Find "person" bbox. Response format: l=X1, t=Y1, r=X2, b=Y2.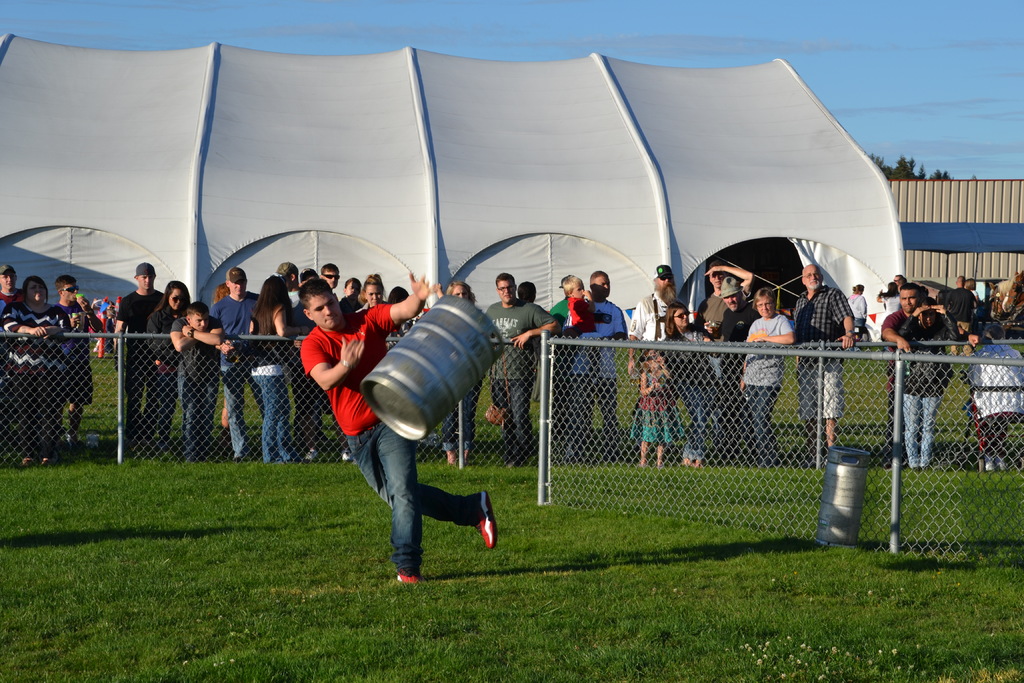
l=848, t=273, r=874, b=345.
